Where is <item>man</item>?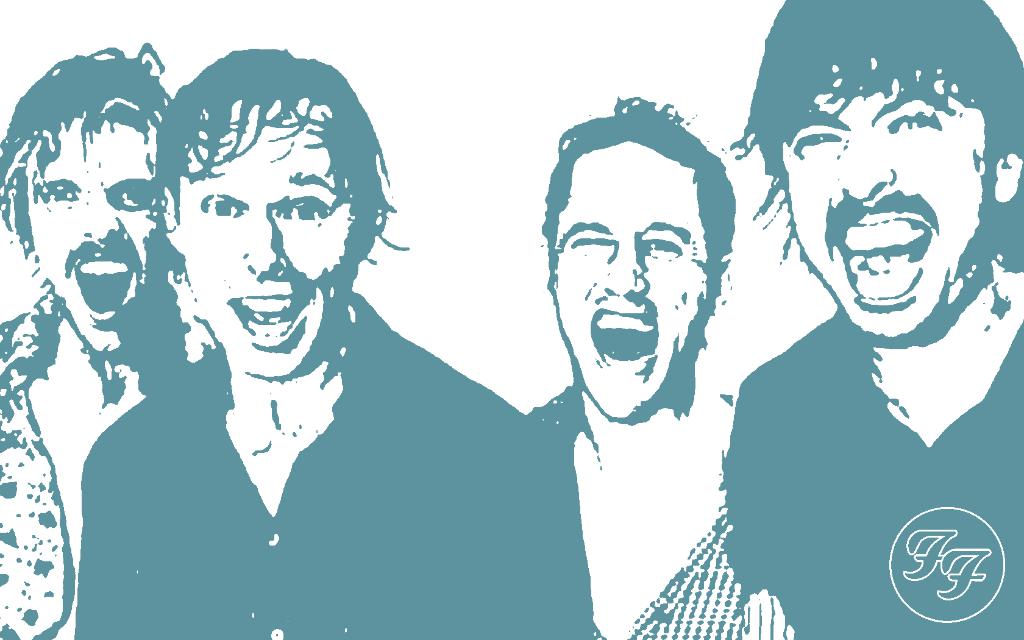
[84,45,530,639].
